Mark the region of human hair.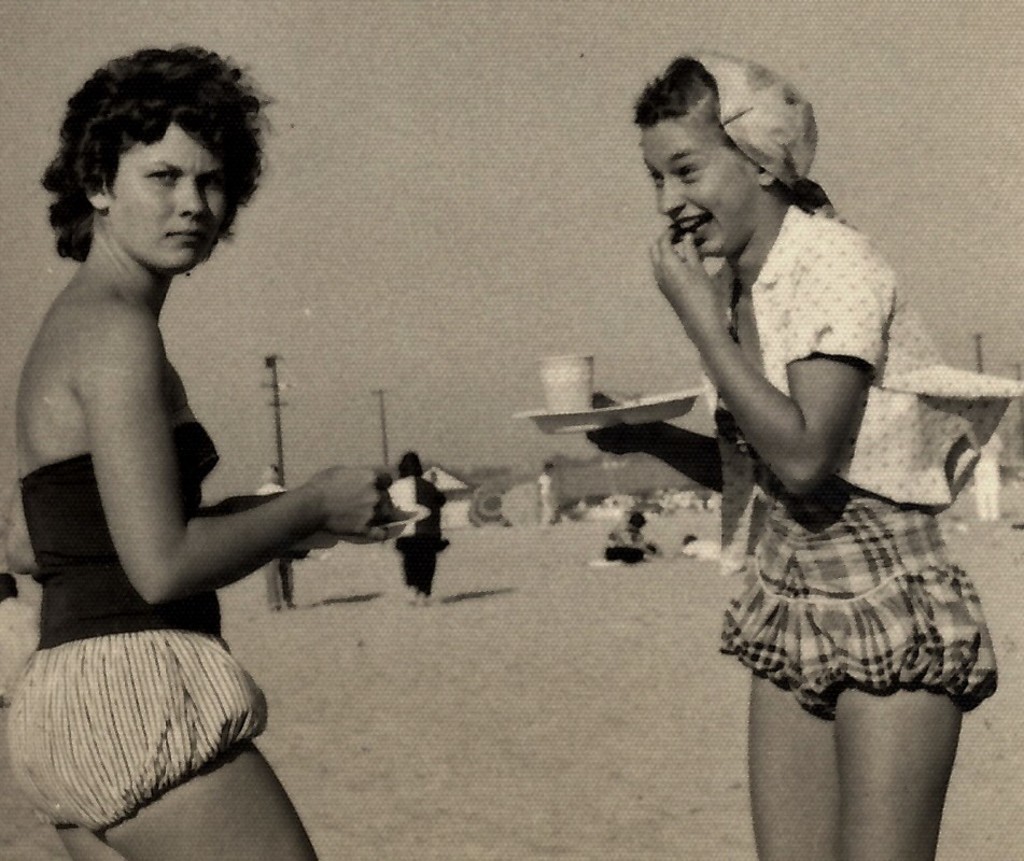
Region: (left=258, top=463, right=281, bottom=484).
